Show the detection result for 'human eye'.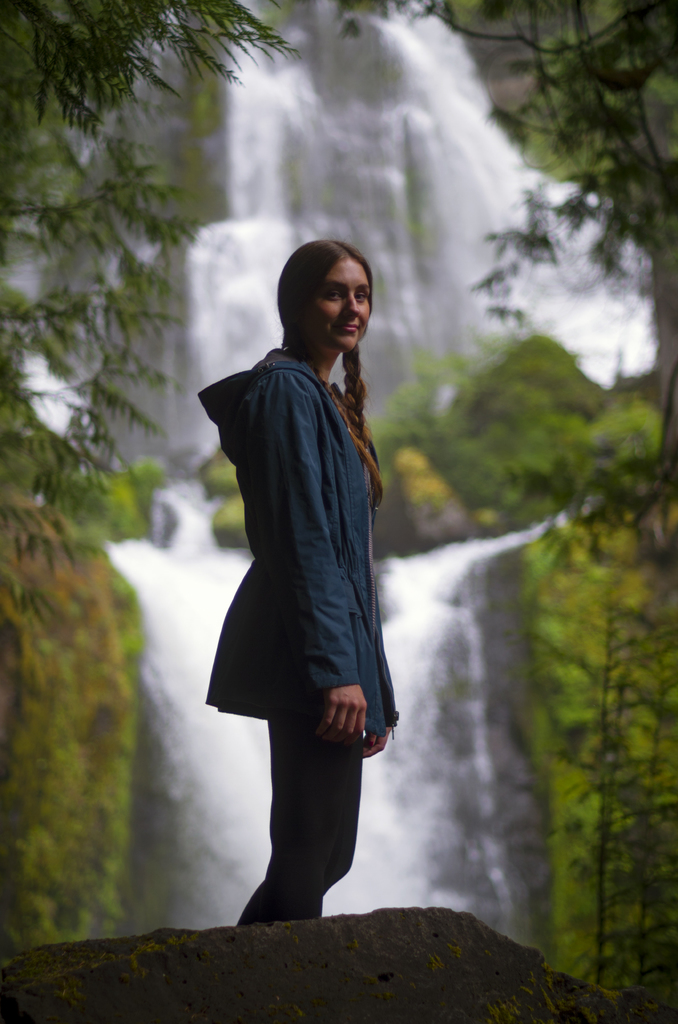
locate(322, 287, 340, 301).
